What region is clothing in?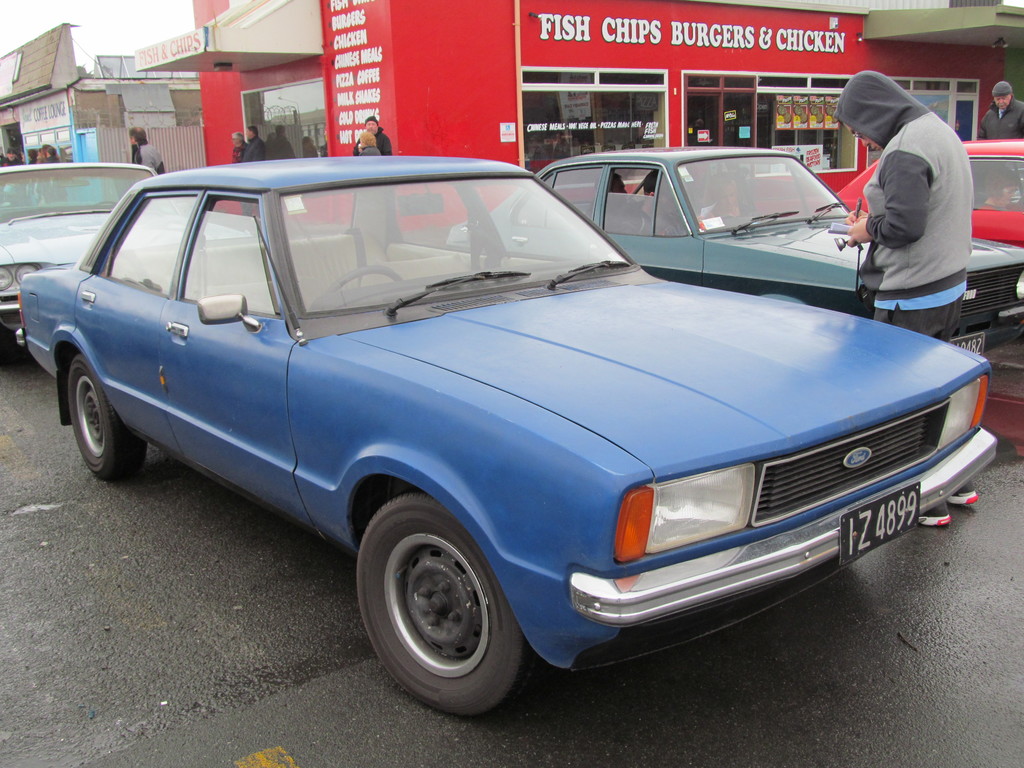
bbox=(230, 140, 243, 168).
